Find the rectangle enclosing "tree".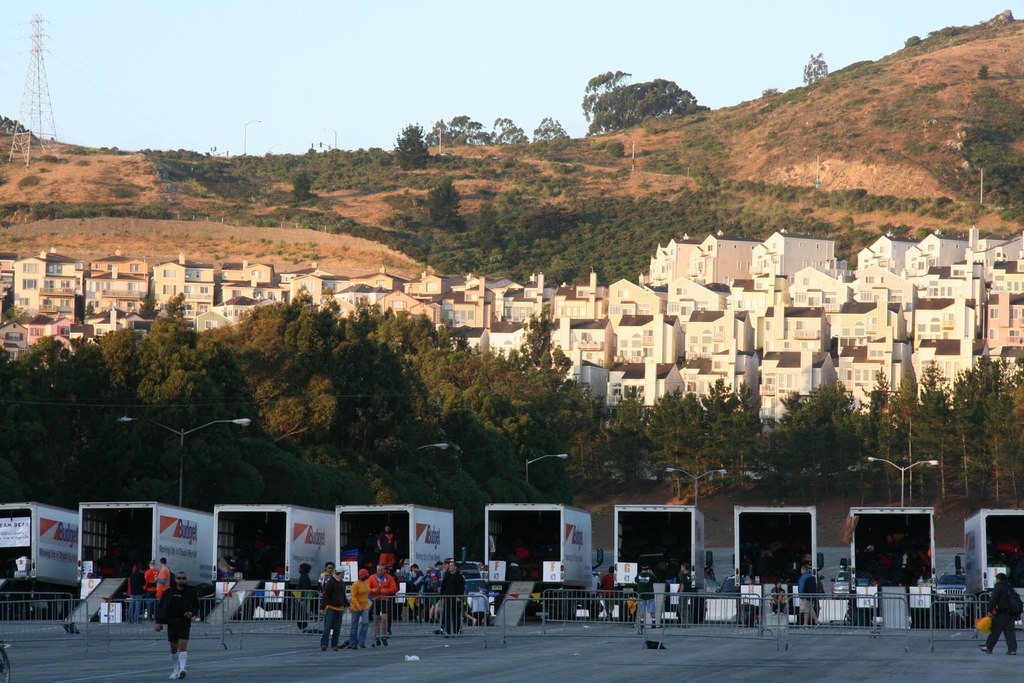
bbox=(421, 173, 461, 220).
